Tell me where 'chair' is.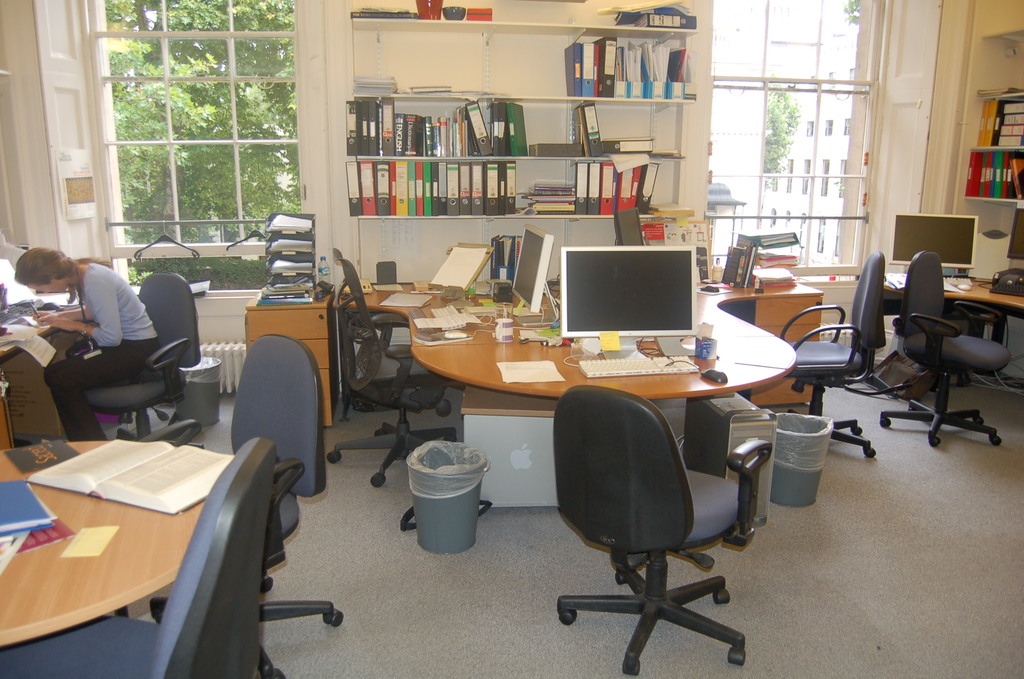
'chair' is at rect(323, 246, 458, 491).
